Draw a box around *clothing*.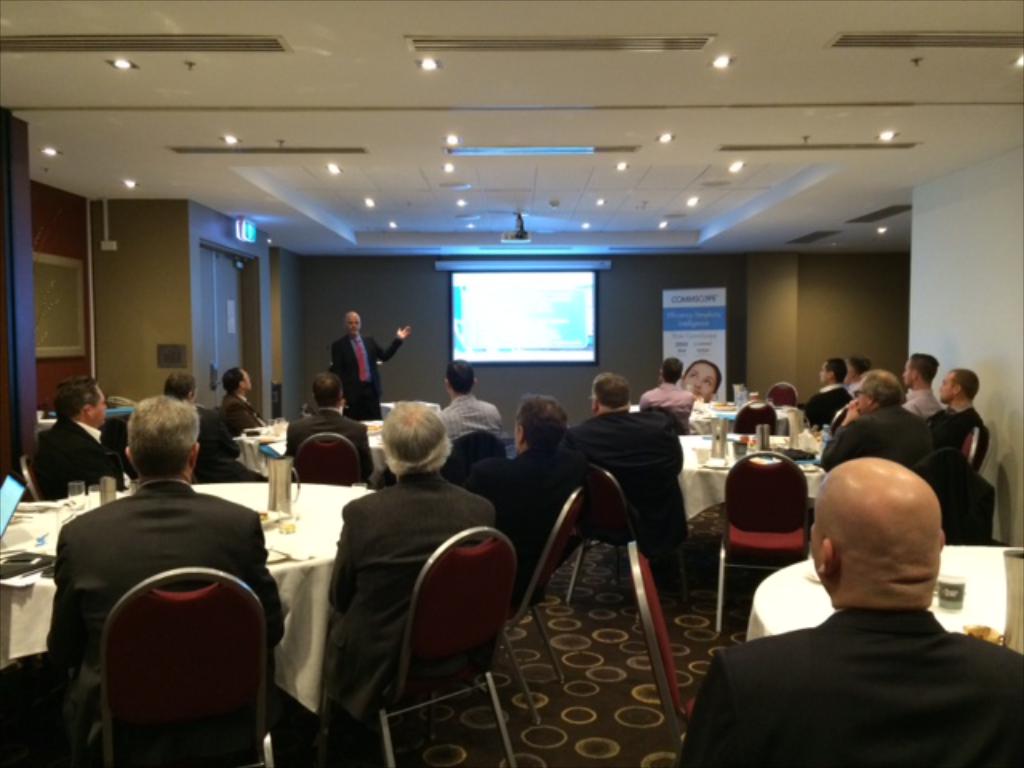
[29, 486, 310, 750].
